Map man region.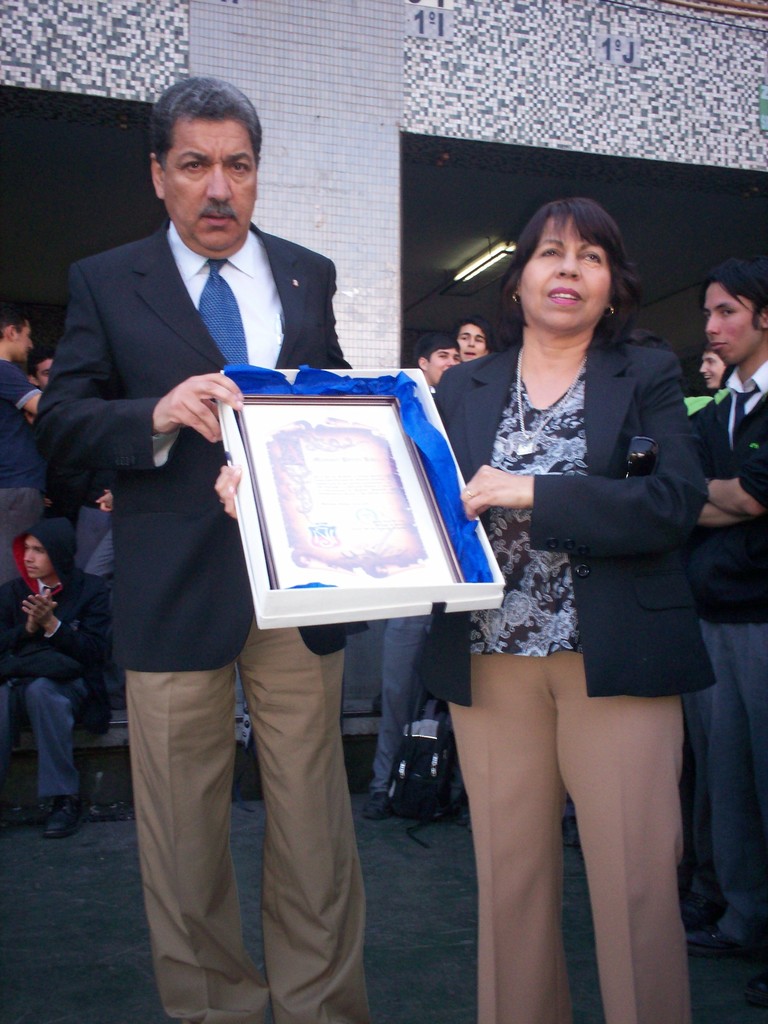
Mapped to locate(456, 316, 494, 371).
